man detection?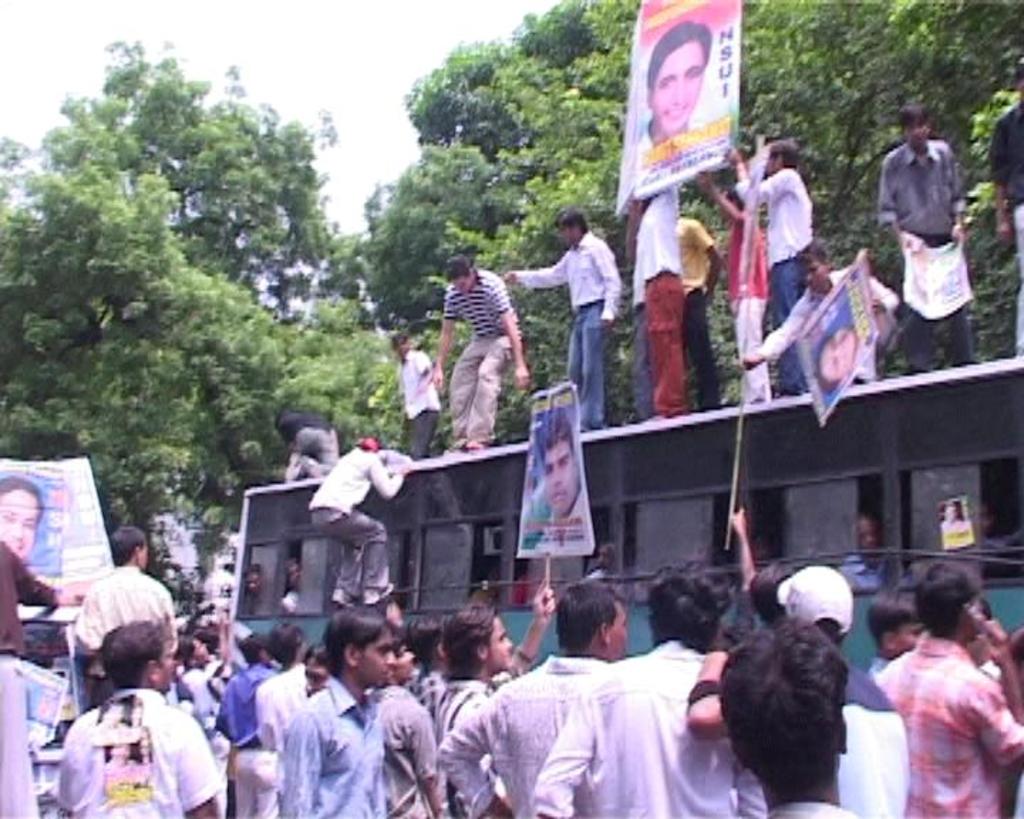
(882, 101, 981, 368)
